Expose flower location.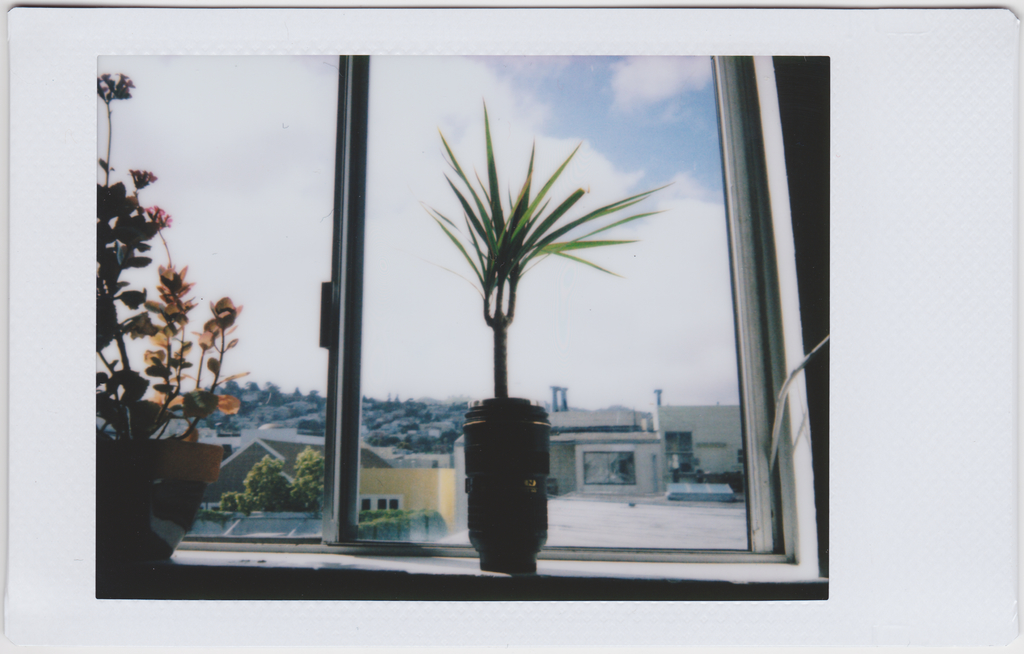
Exposed at [x1=144, y1=202, x2=174, y2=229].
